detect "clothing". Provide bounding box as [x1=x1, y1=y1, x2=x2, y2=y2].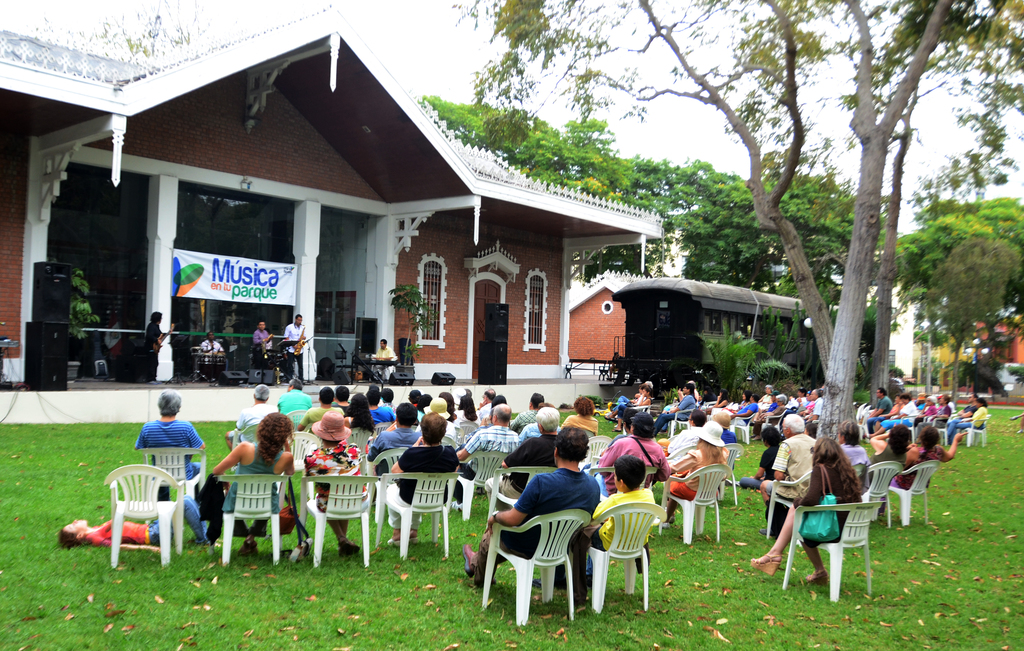
[x1=665, y1=449, x2=726, y2=503].
